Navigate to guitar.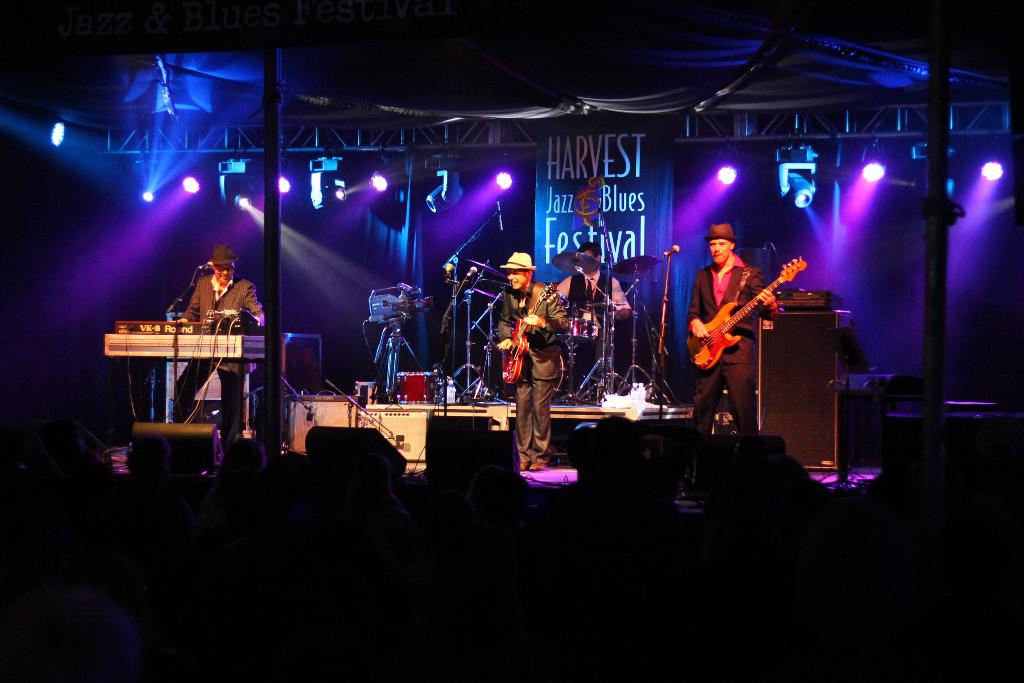
Navigation target: box=[499, 286, 554, 388].
